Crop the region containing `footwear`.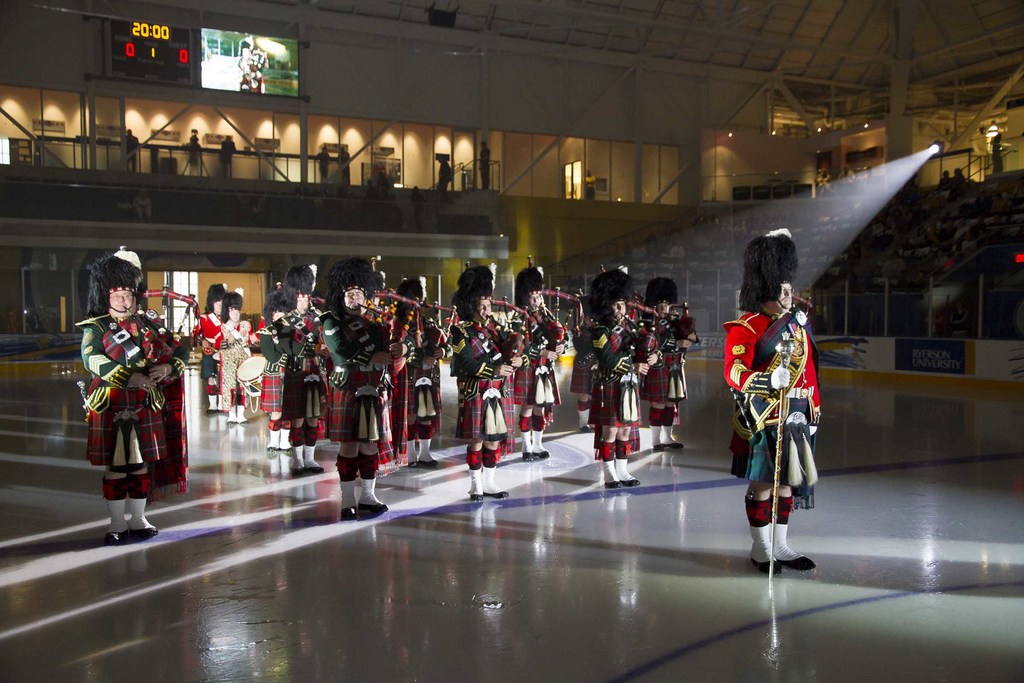
Crop region: <box>521,451,533,459</box>.
